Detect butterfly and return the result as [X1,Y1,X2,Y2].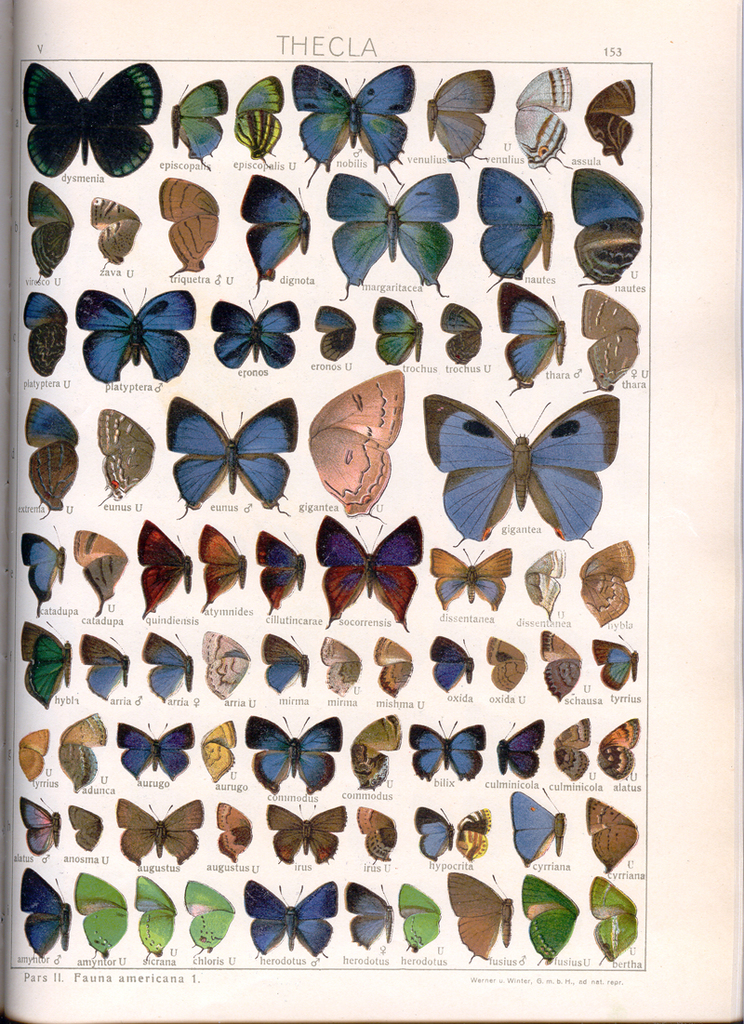
[315,632,370,703].
